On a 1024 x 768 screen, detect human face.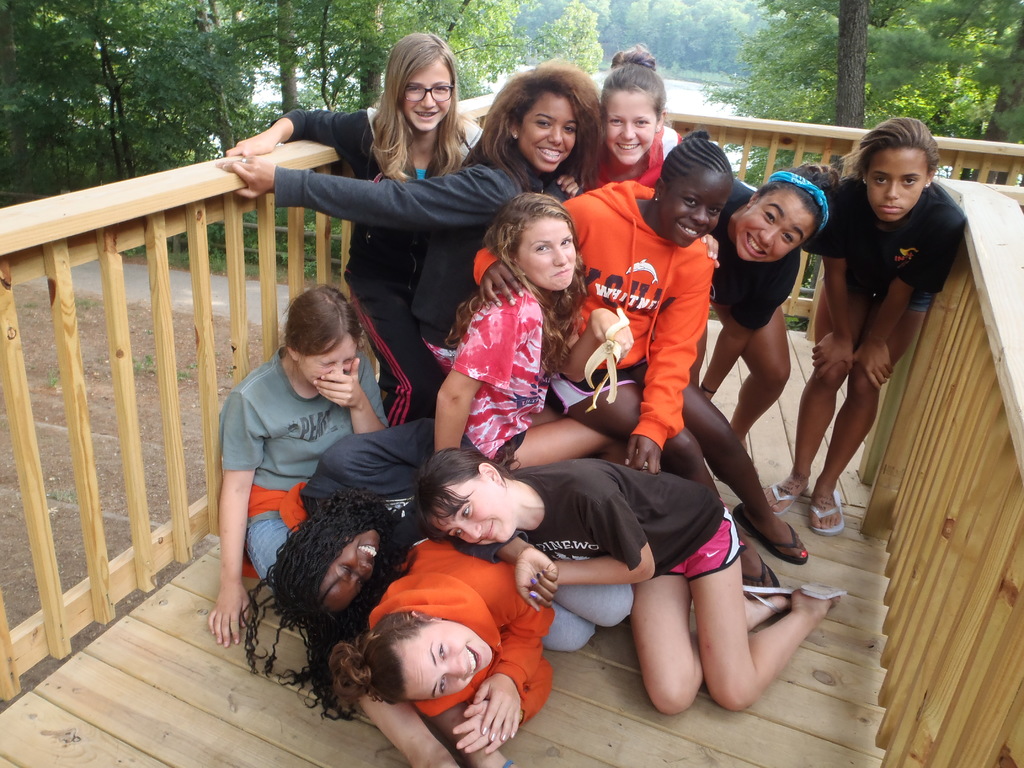
867:145:925:221.
